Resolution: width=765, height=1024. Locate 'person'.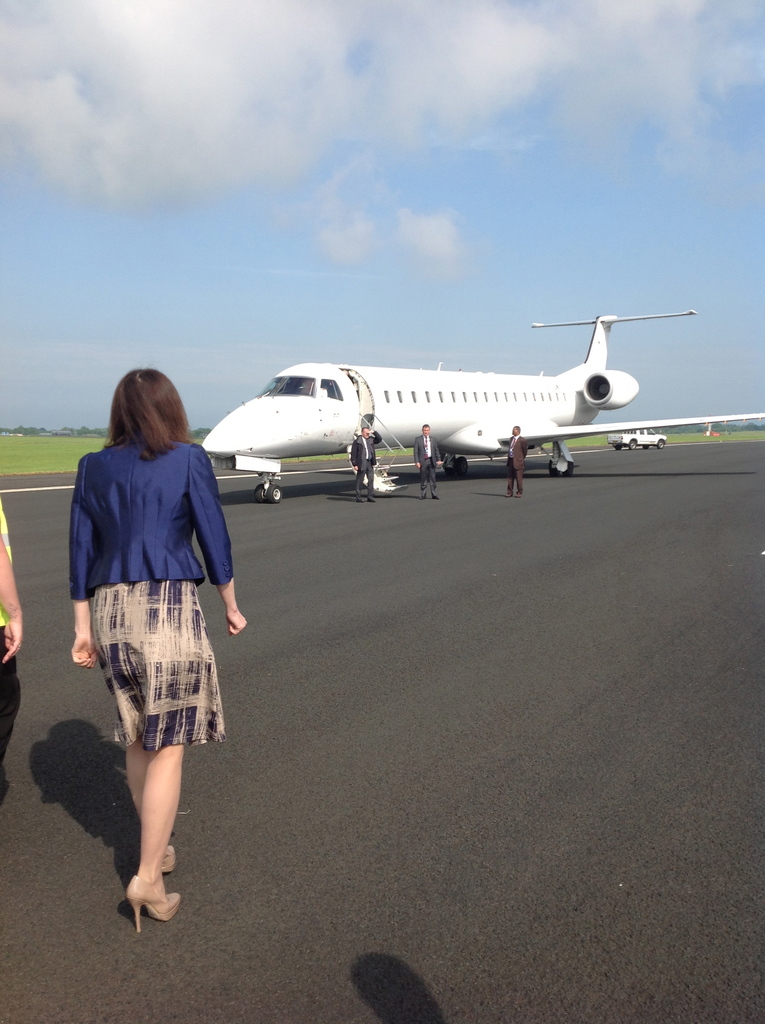
box(66, 369, 248, 922).
